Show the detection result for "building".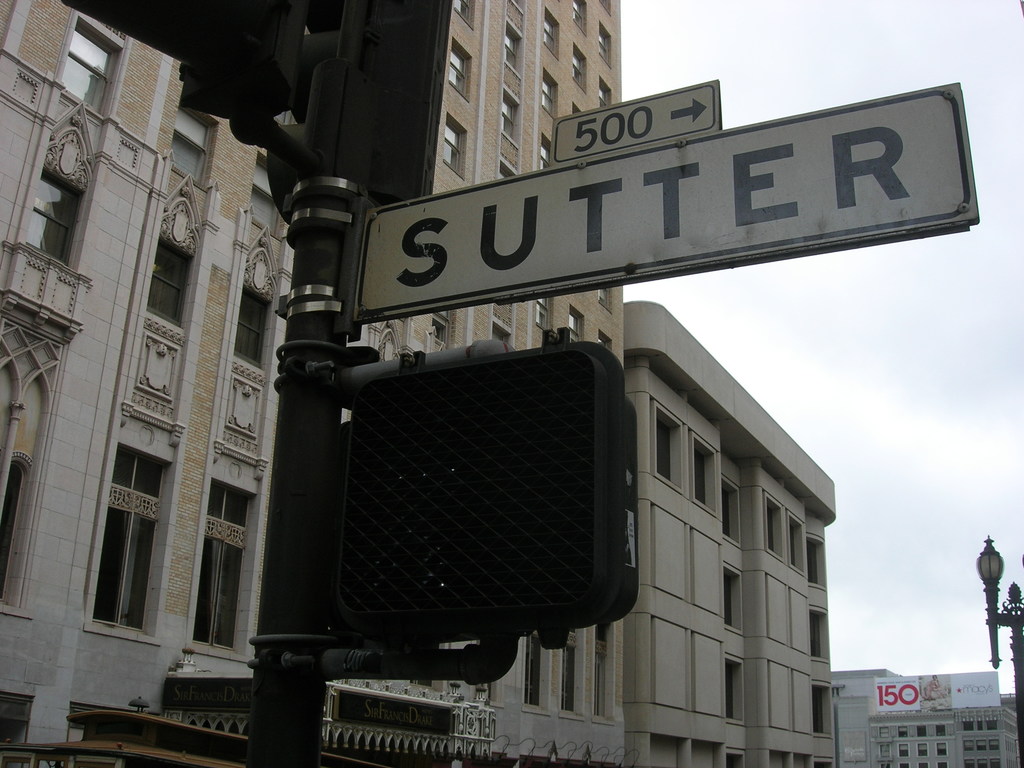
<bbox>831, 669, 1019, 767</bbox>.
